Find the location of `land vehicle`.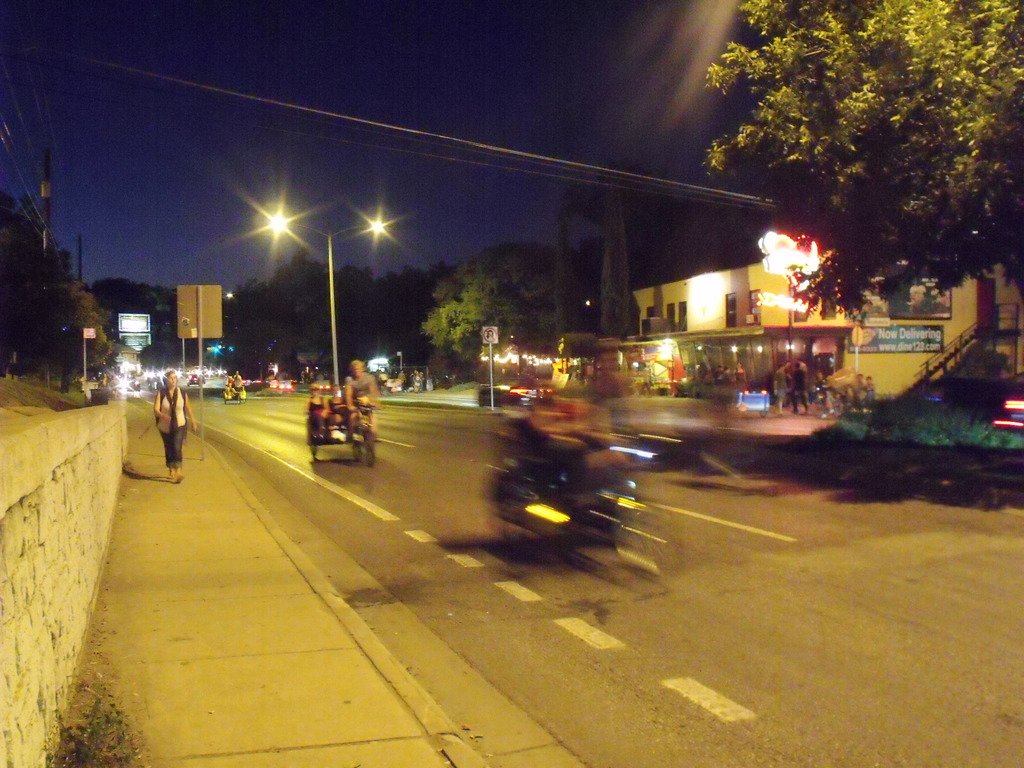
Location: bbox(993, 397, 1023, 427).
